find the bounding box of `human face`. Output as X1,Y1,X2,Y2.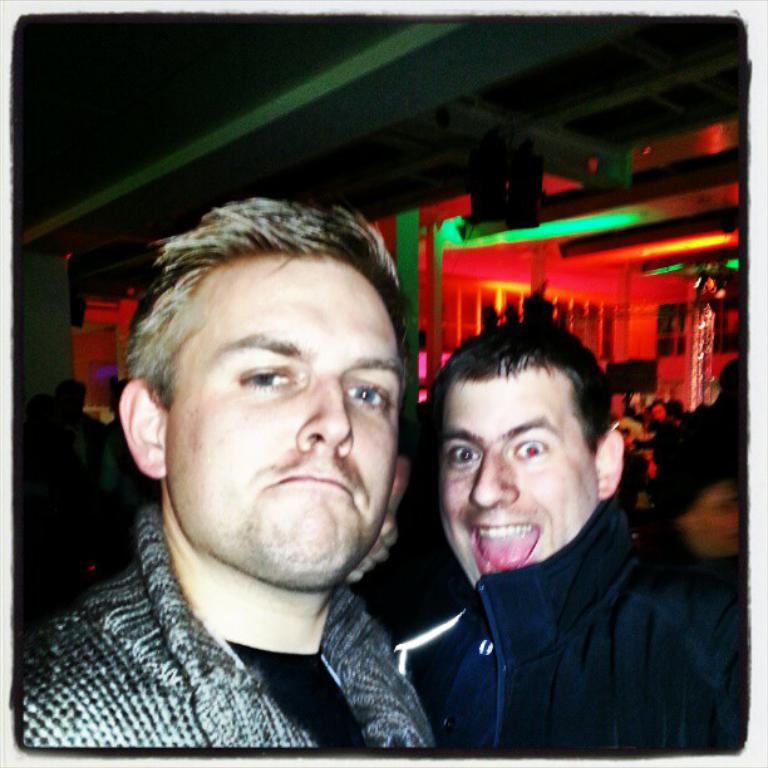
649,405,665,419.
